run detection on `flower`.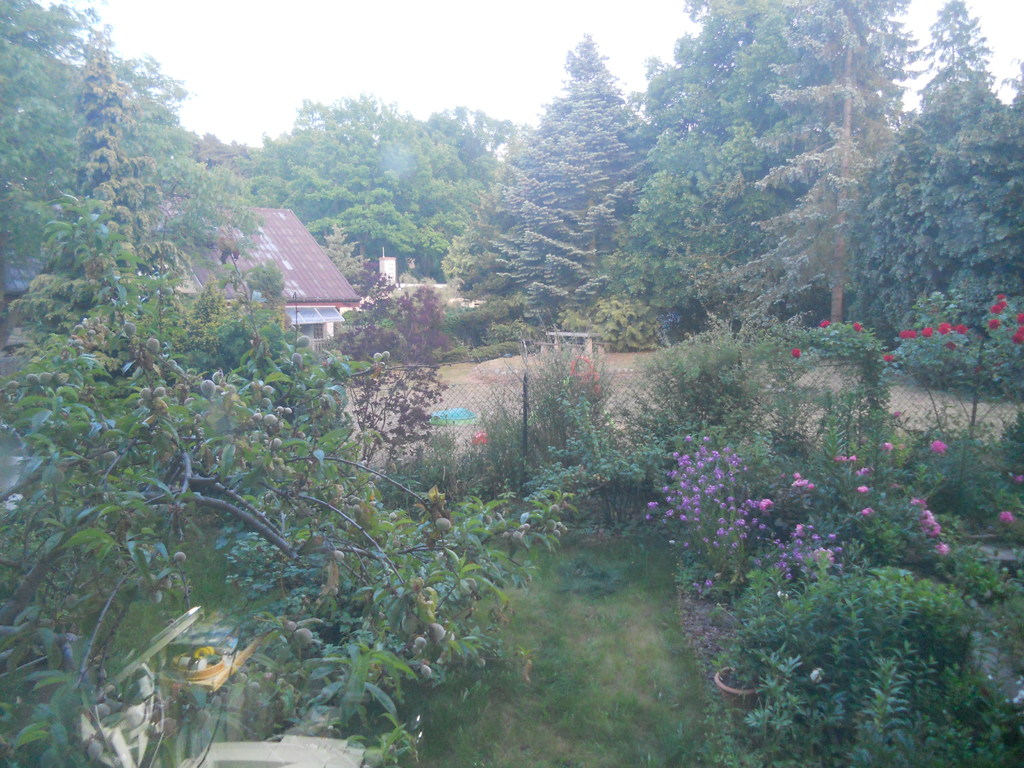
Result: 1012, 333, 1023, 347.
